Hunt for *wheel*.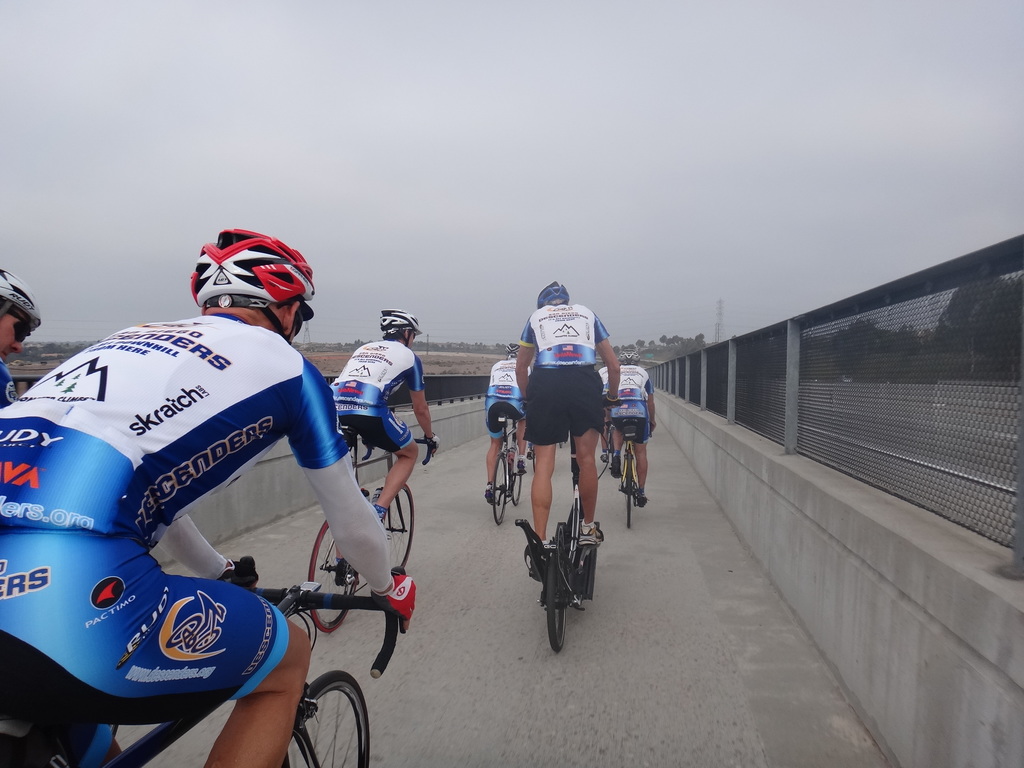
Hunted down at Rect(624, 445, 633, 529).
